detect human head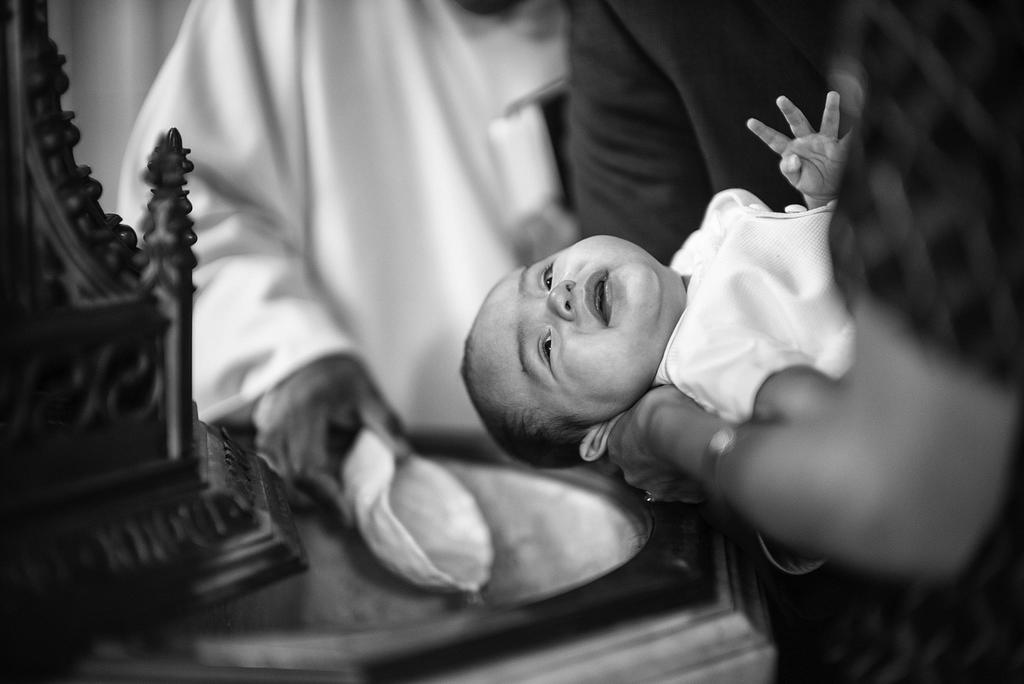
{"left": 463, "top": 238, "right": 688, "bottom": 466}
